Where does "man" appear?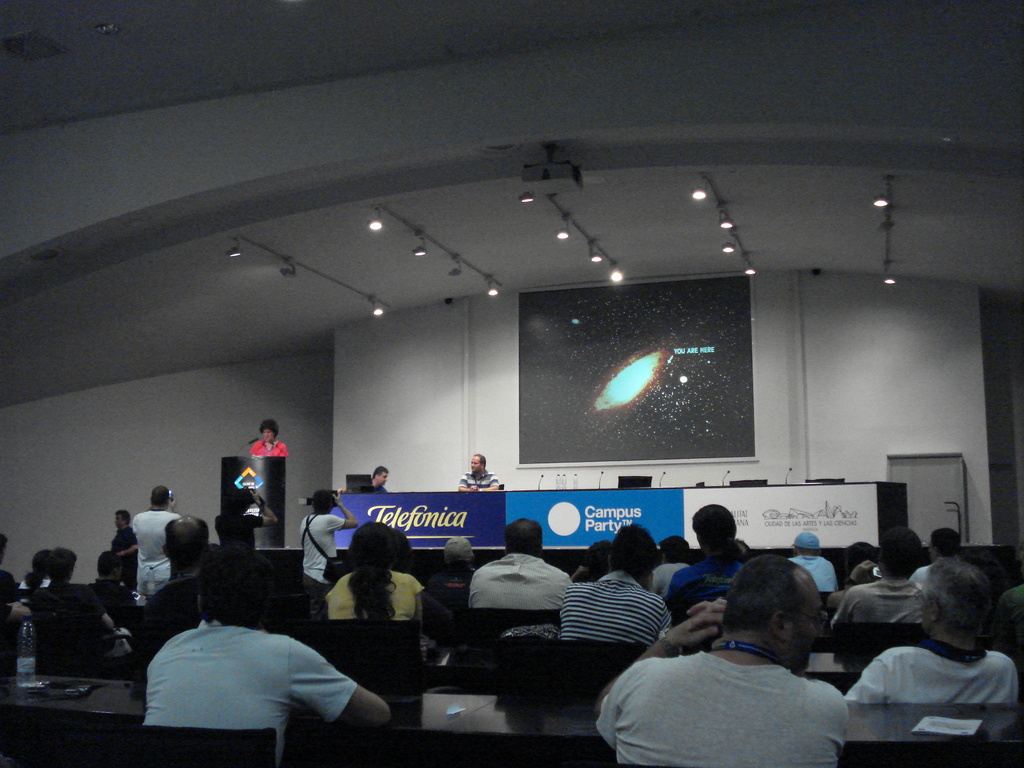
Appears at pyautogui.locateOnScreen(91, 550, 137, 605).
